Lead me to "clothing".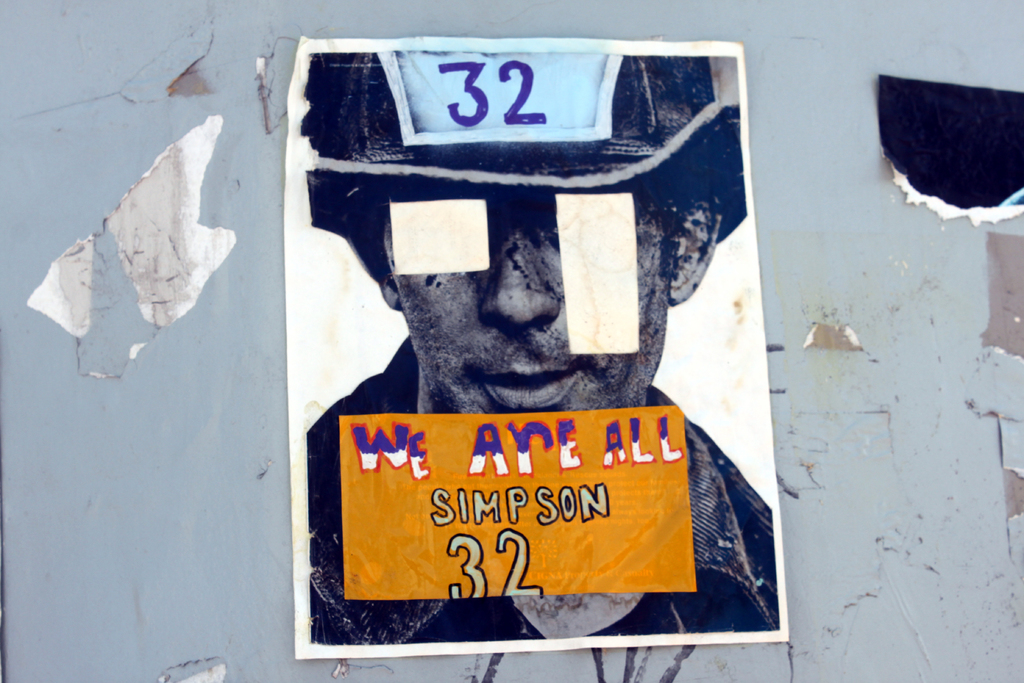
Lead to [284,321,769,614].
